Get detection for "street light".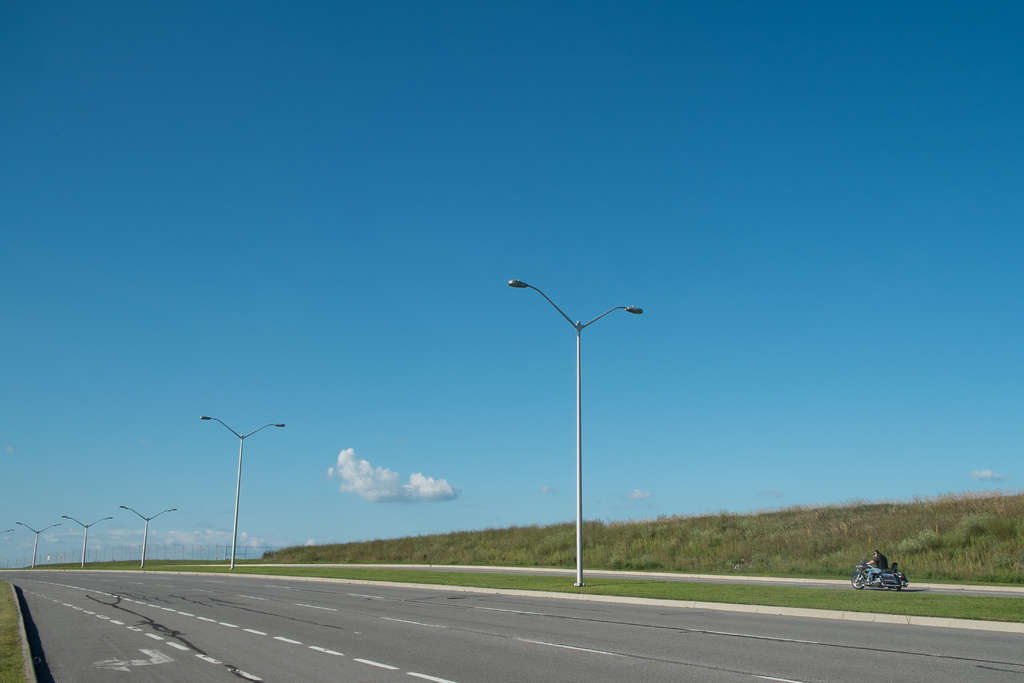
Detection: Rect(114, 504, 177, 568).
